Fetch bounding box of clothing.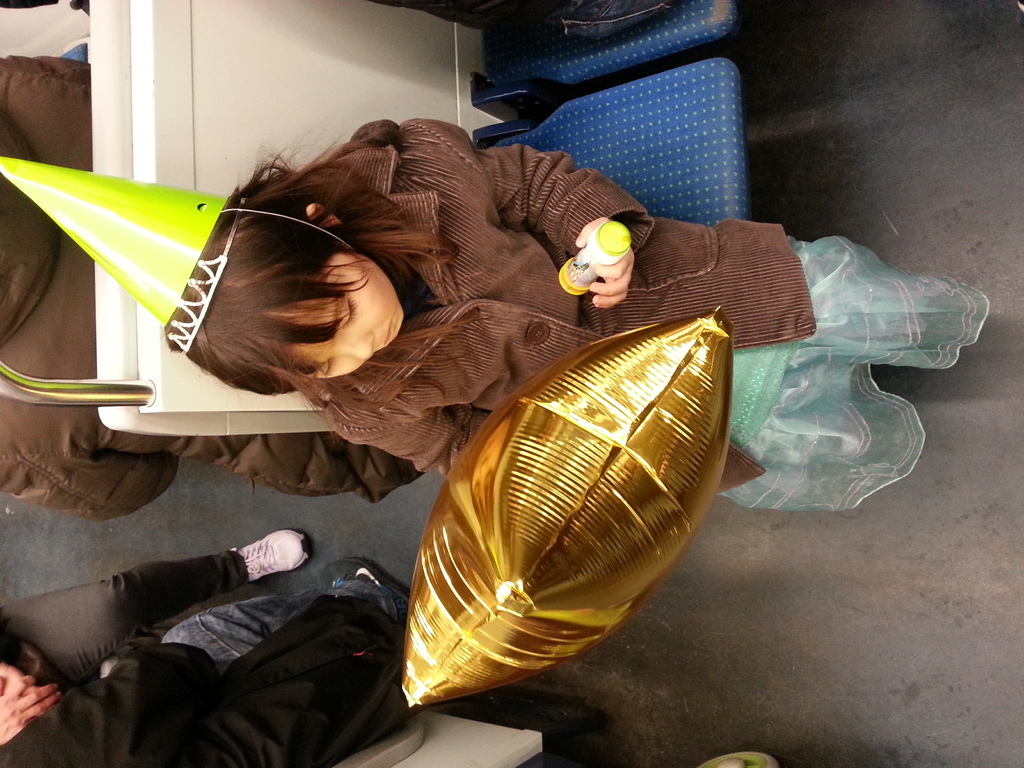
Bbox: [left=0, top=553, right=250, bottom=691].
